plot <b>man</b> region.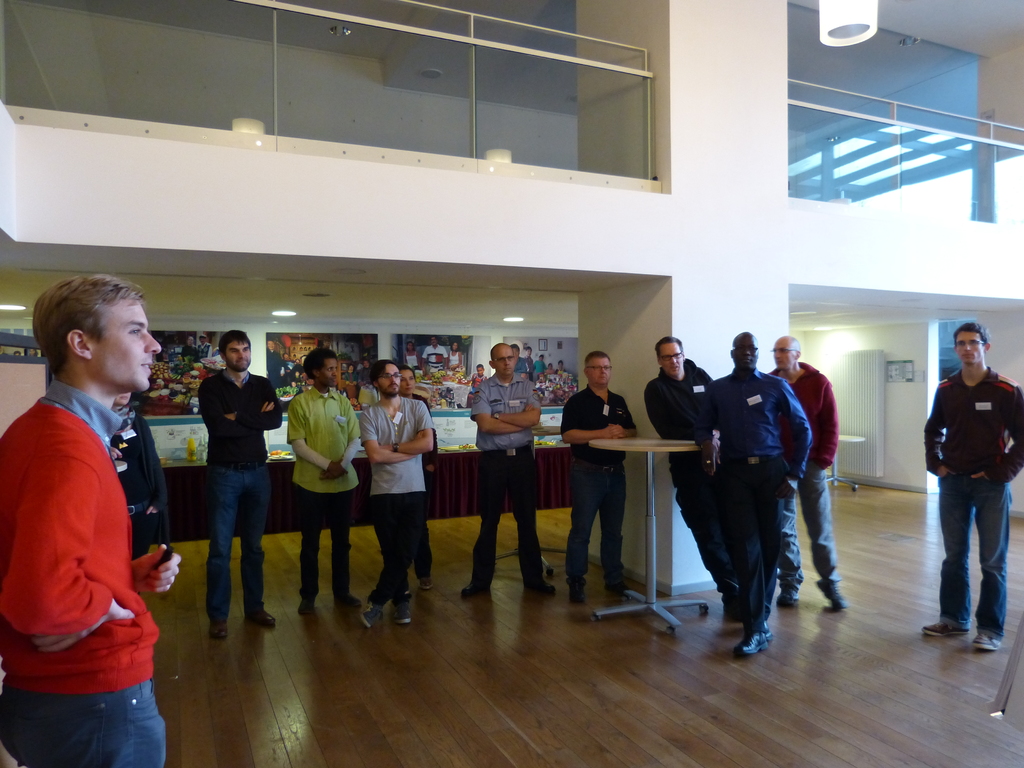
Plotted at (left=200, top=325, right=284, bottom=643).
